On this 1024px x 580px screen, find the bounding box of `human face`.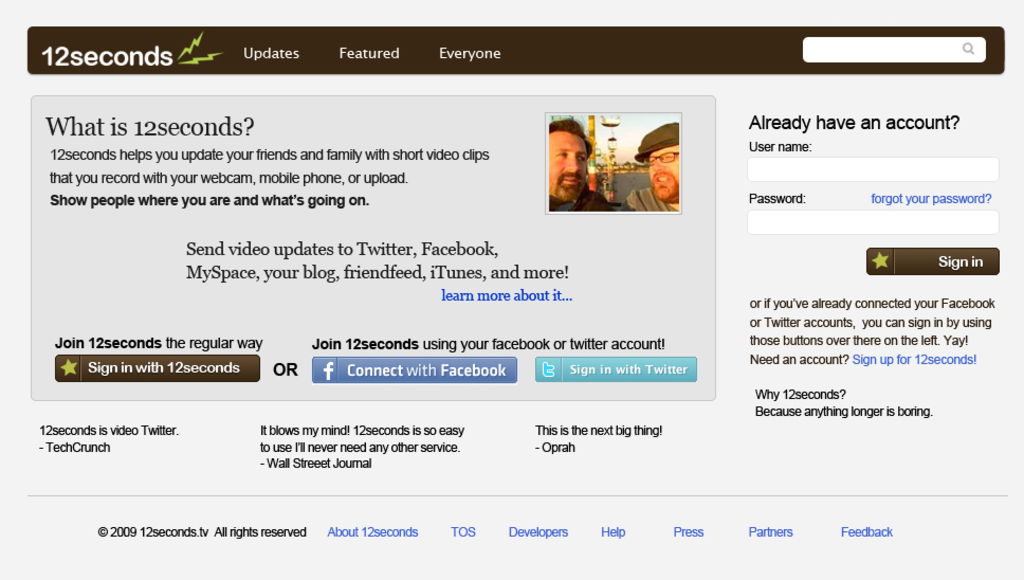
Bounding box: Rect(546, 133, 589, 204).
